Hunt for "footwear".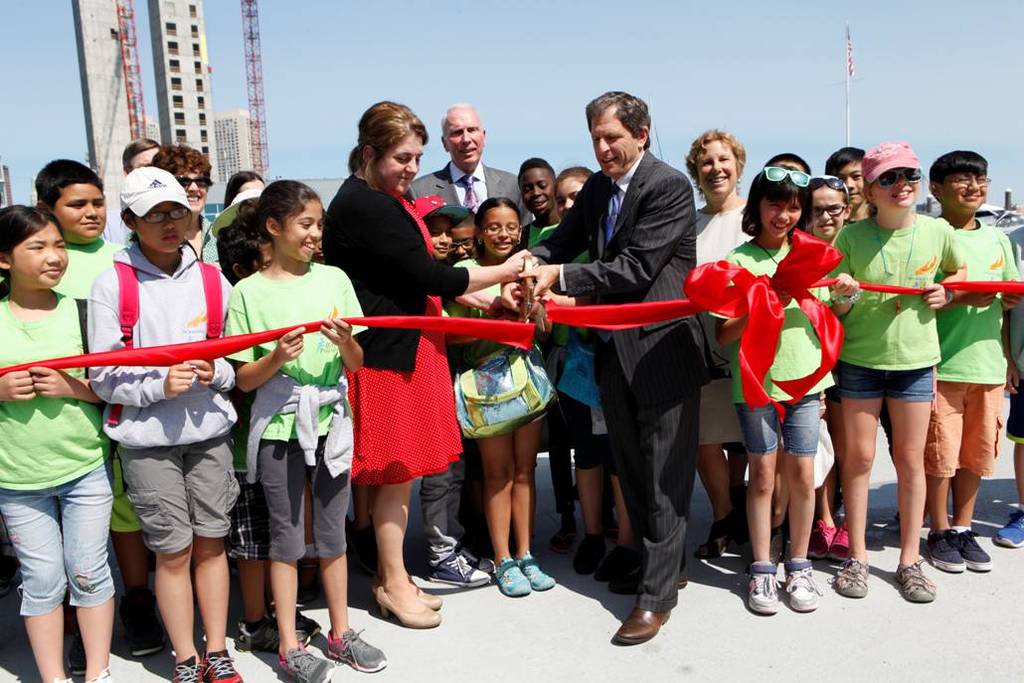
Hunted down at (left=995, top=509, right=1023, bottom=552).
